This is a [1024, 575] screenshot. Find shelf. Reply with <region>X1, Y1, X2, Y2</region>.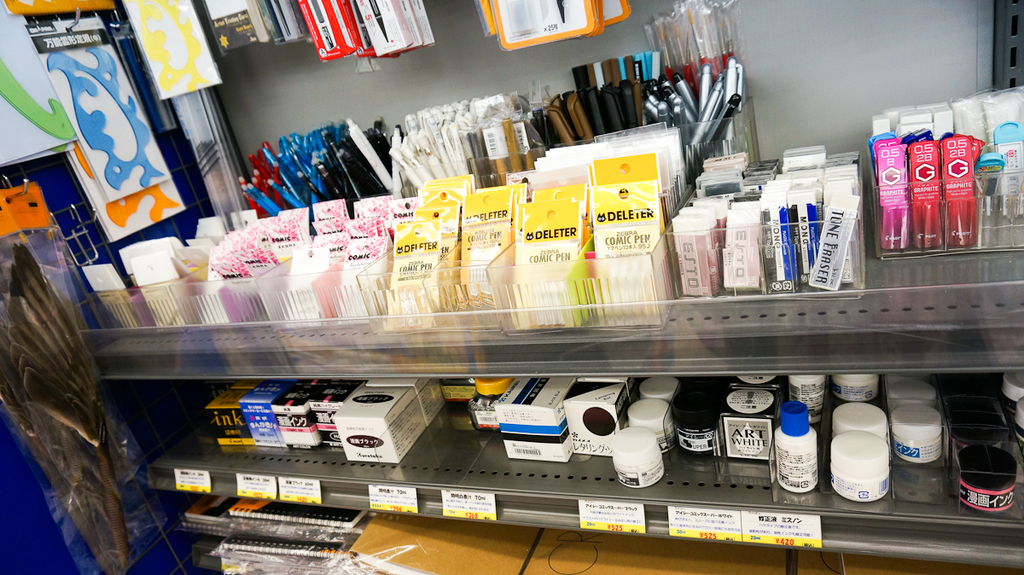
<region>79, 252, 1023, 574</region>.
